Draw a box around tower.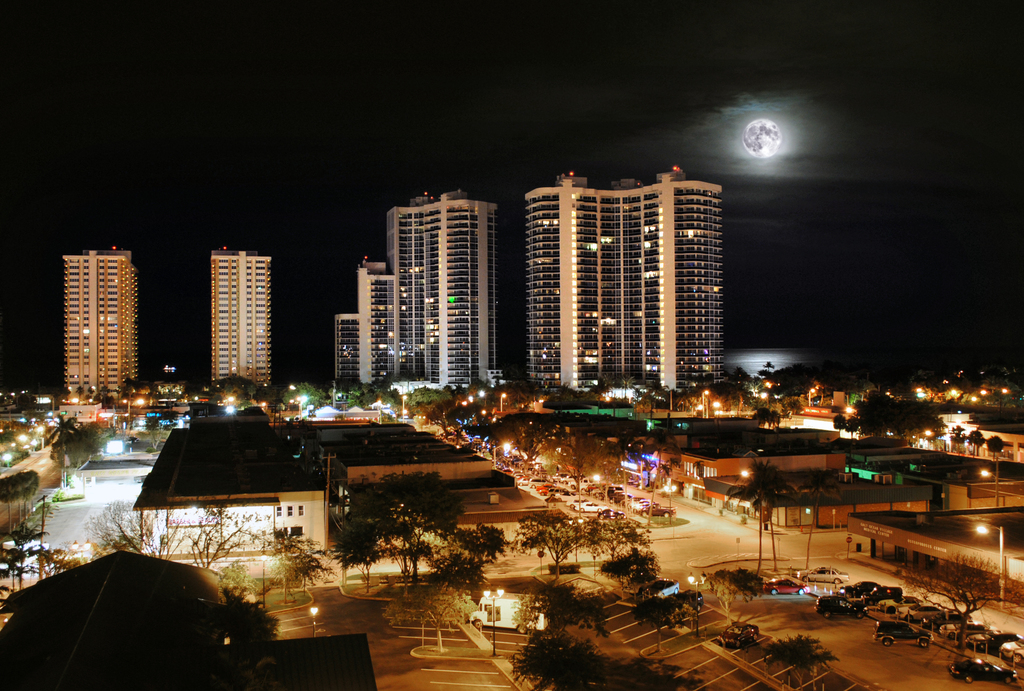
pyautogui.locateOnScreen(357, 268, 407, 391).
